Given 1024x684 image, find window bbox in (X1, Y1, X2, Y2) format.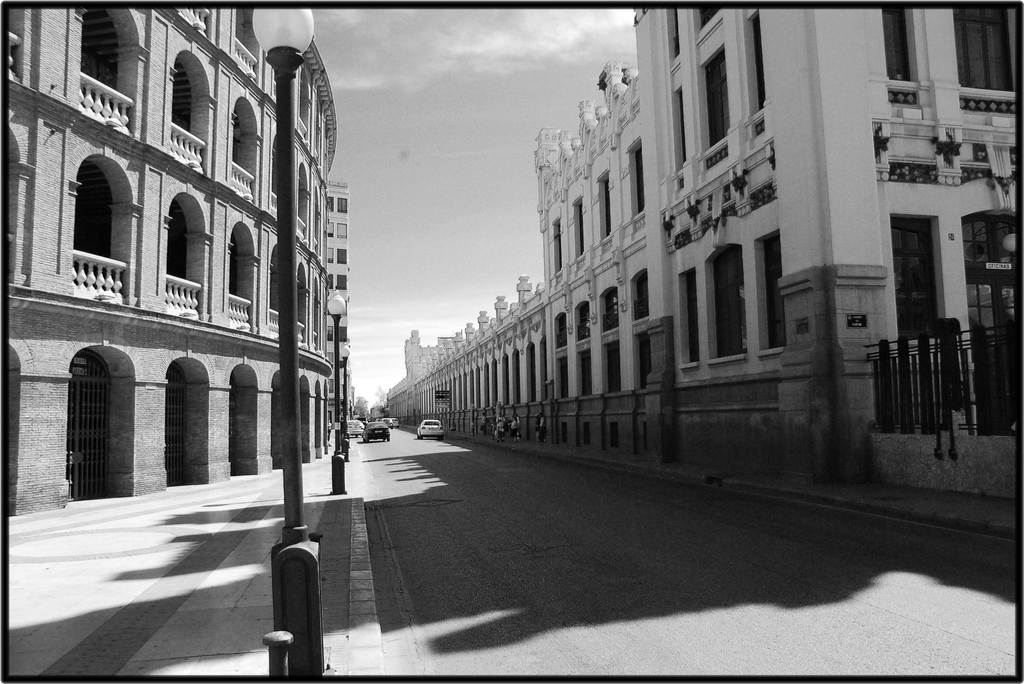
(68, 156, 132, 298).
